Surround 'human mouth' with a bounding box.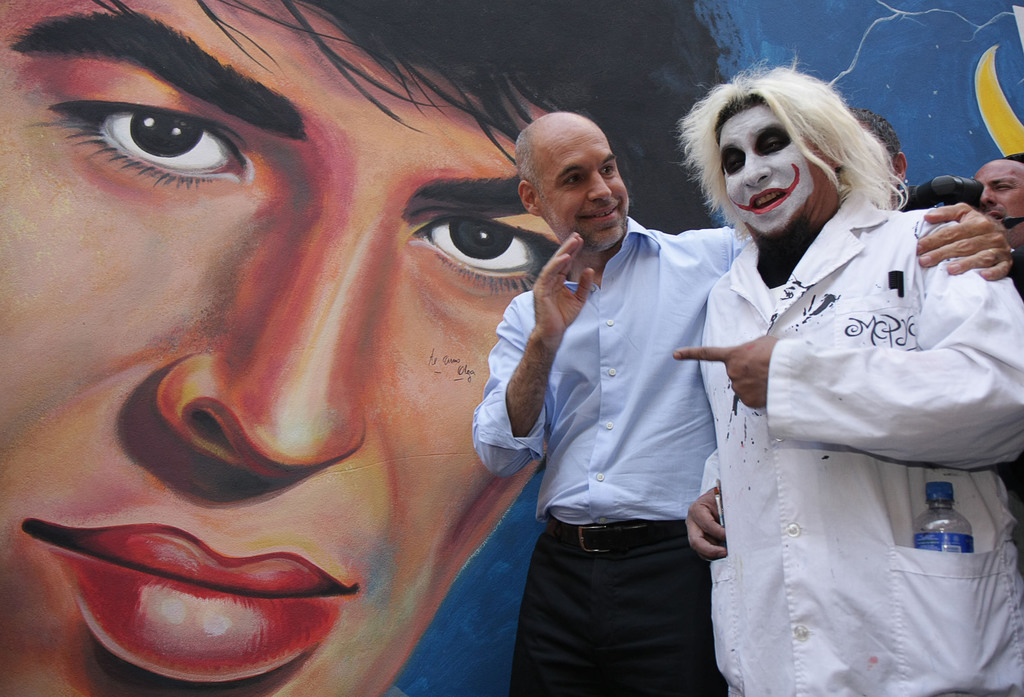
746, 188, 785, 218.
